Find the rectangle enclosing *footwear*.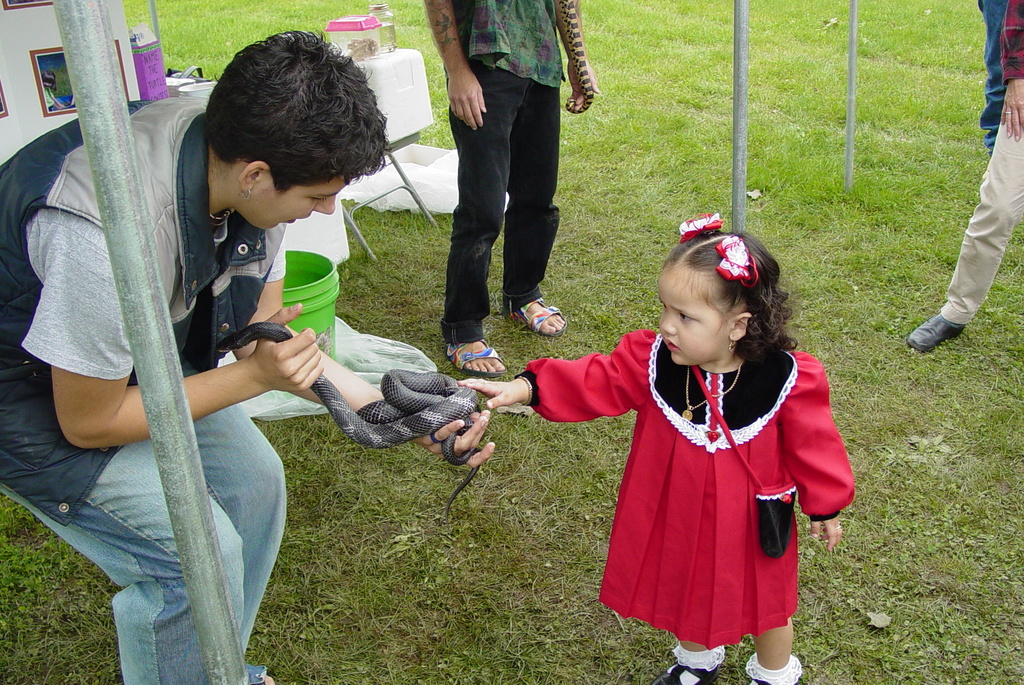
locate(652, 663, 719, 684).
